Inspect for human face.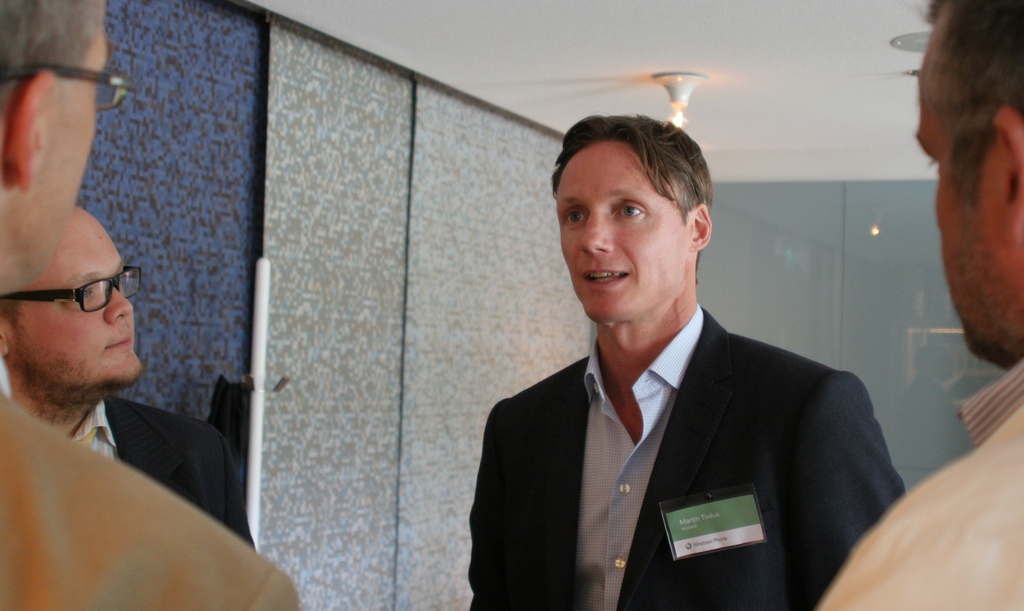
Inspection: <region>40, 4, 111, 286</region>.
